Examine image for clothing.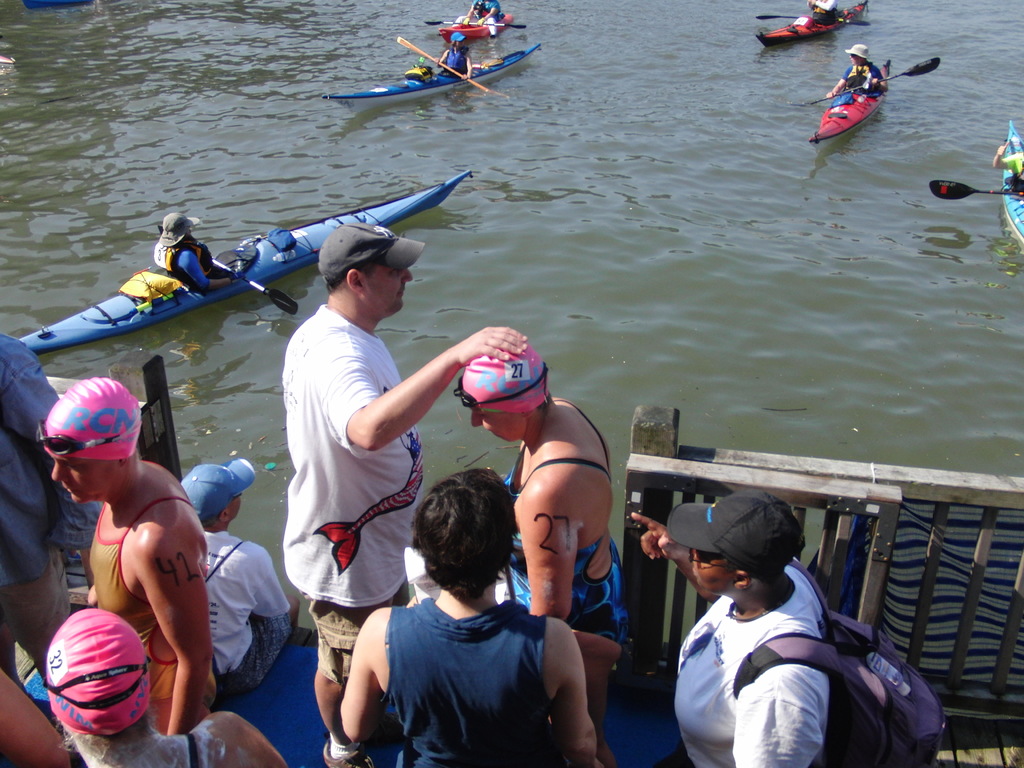
Examination result: BBox(205, 514, 296, 708).
